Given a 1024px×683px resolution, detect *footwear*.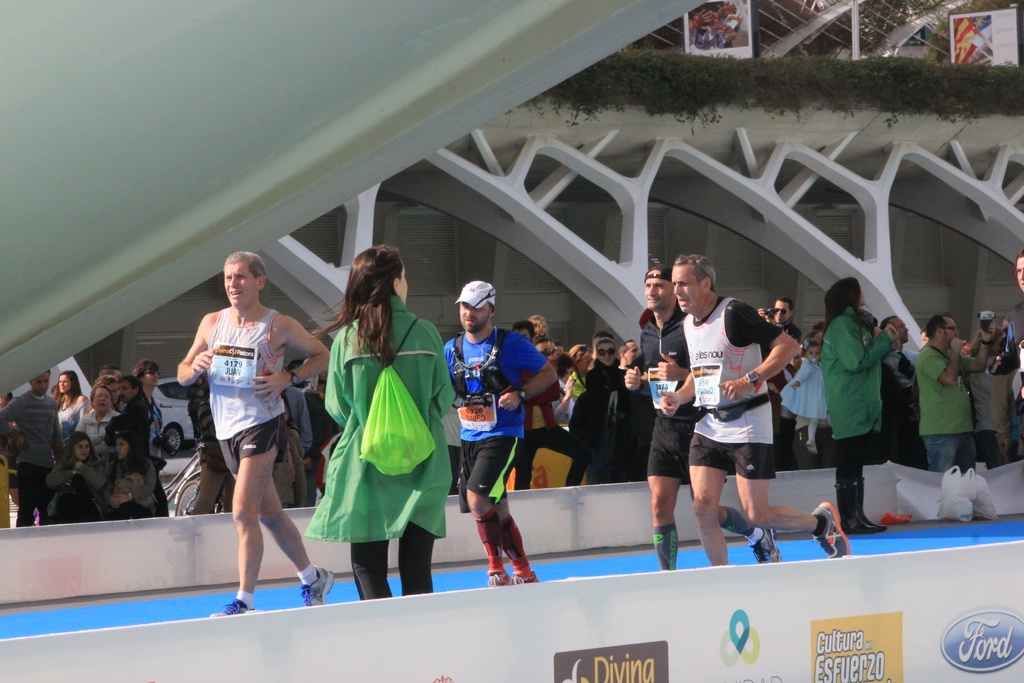
bbox=(301, 562, 340, 604).
